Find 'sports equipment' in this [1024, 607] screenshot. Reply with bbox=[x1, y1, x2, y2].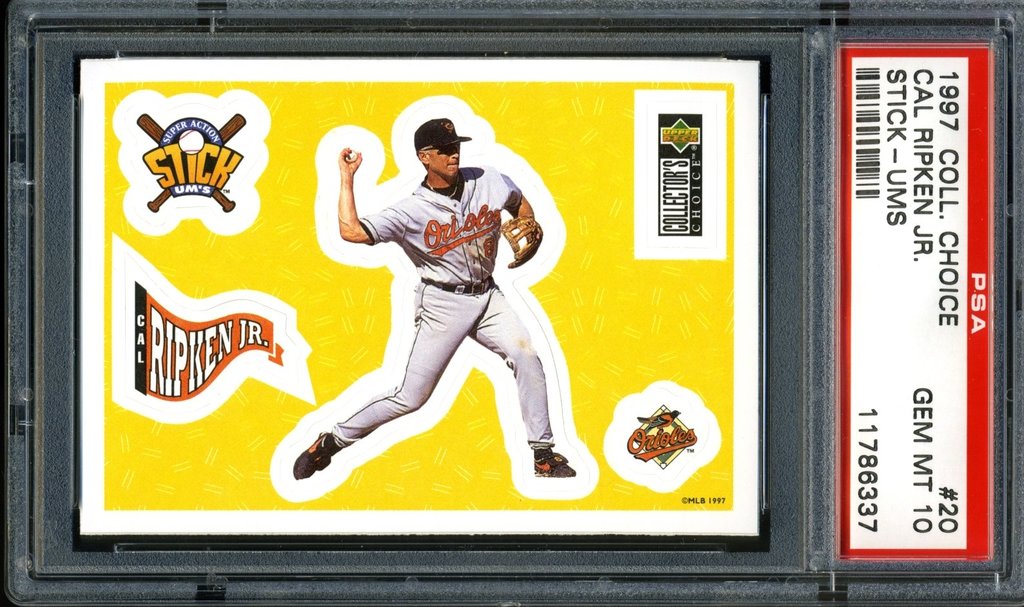
bbox=[346, 150, 357, 163].
